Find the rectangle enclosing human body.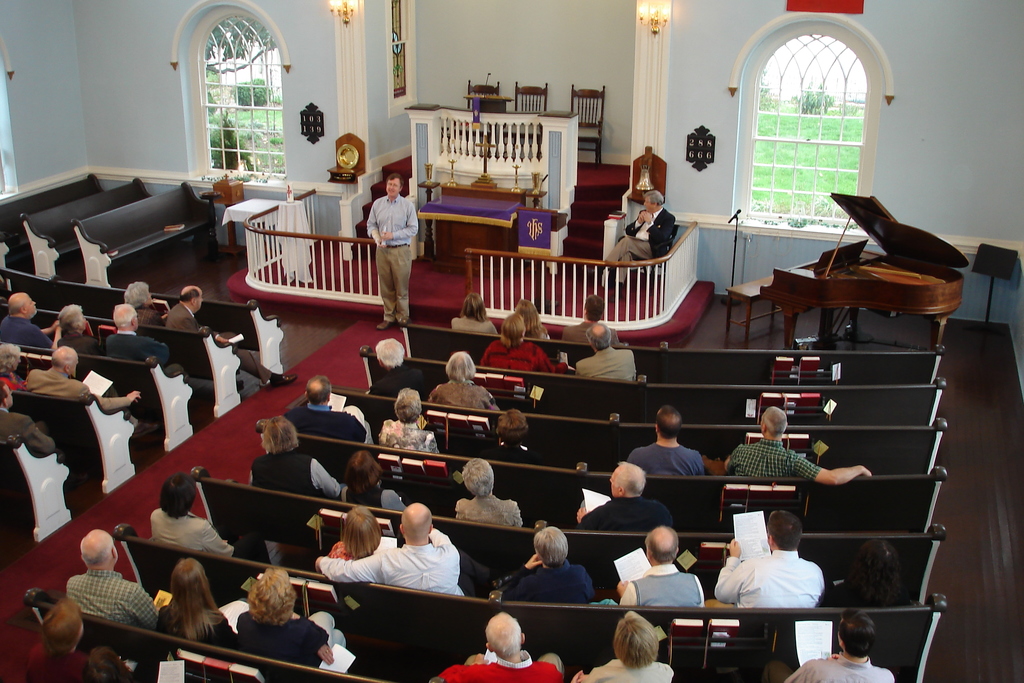
[left=330, top=541, right=377, bottom=564].
